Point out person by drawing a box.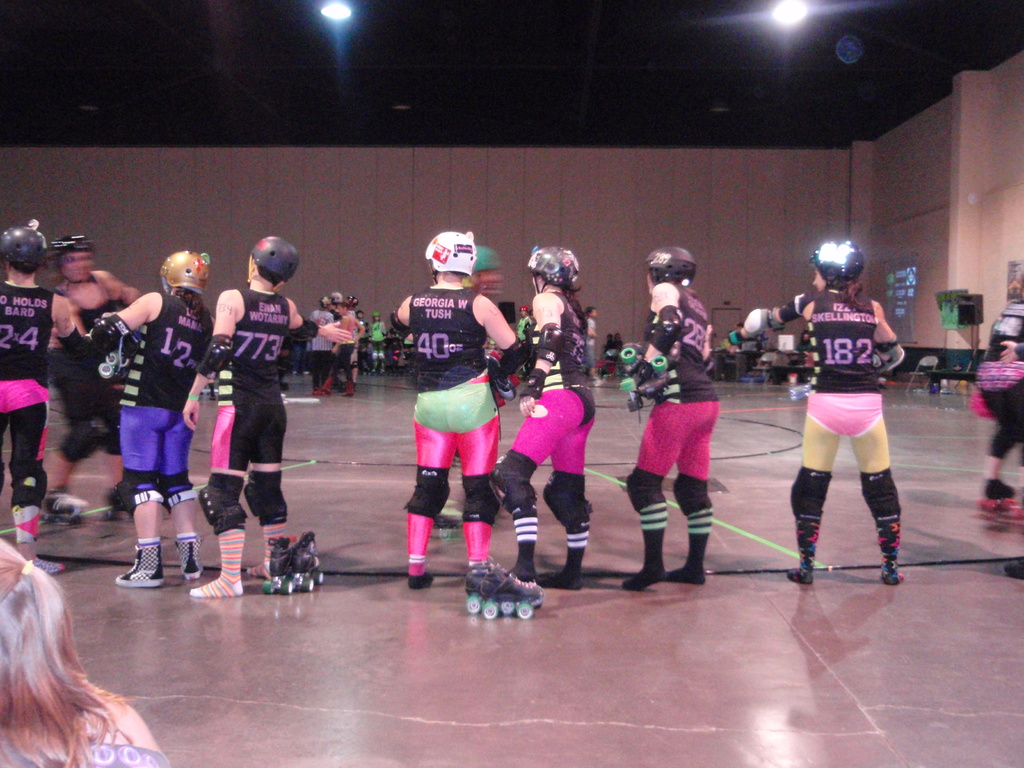
{"x1": 365, "y1": 307, "x2": 381, "y2": 369}.
